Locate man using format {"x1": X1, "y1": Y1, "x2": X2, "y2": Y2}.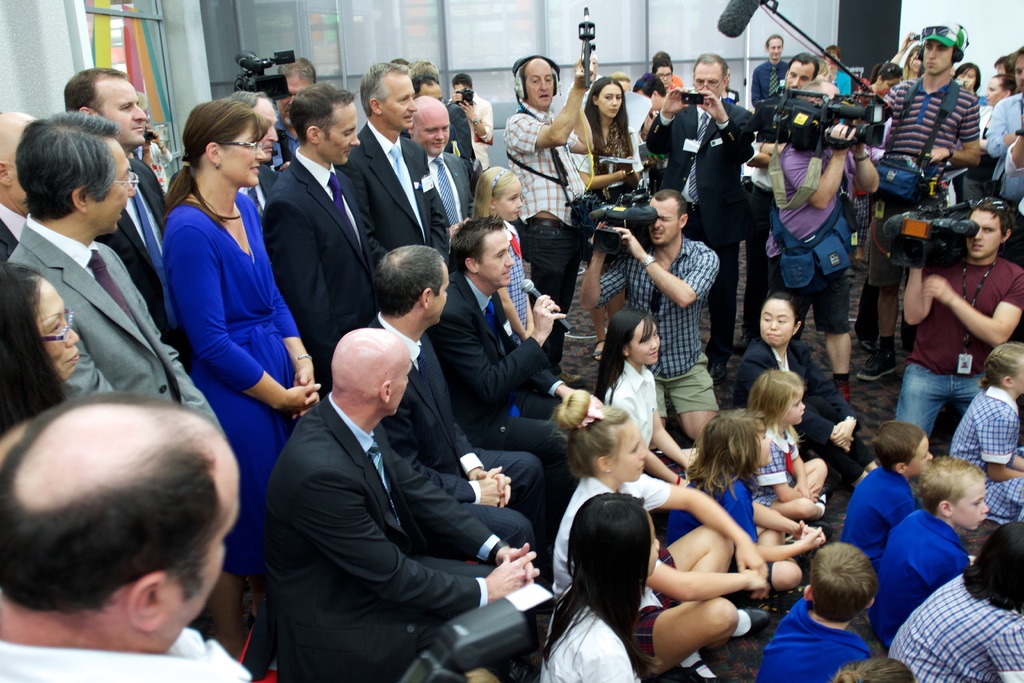
{"x1": 885, "y1": 196, "x2": 1023, "y2": 425}.
